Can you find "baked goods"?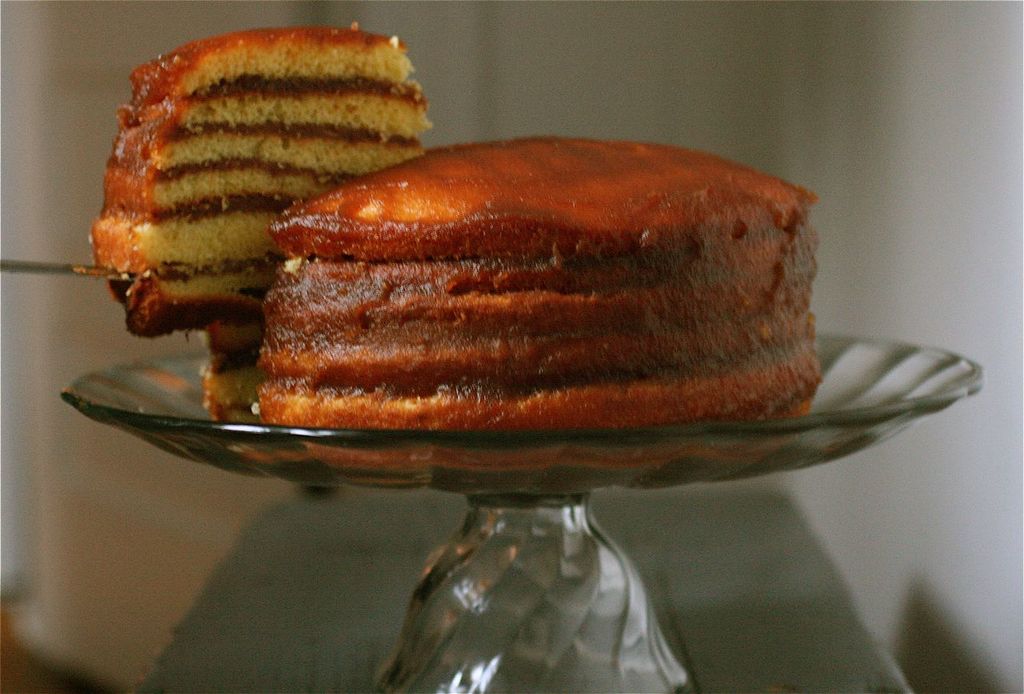
Yes, bounding box: rect(255, 133, 823, 469).
